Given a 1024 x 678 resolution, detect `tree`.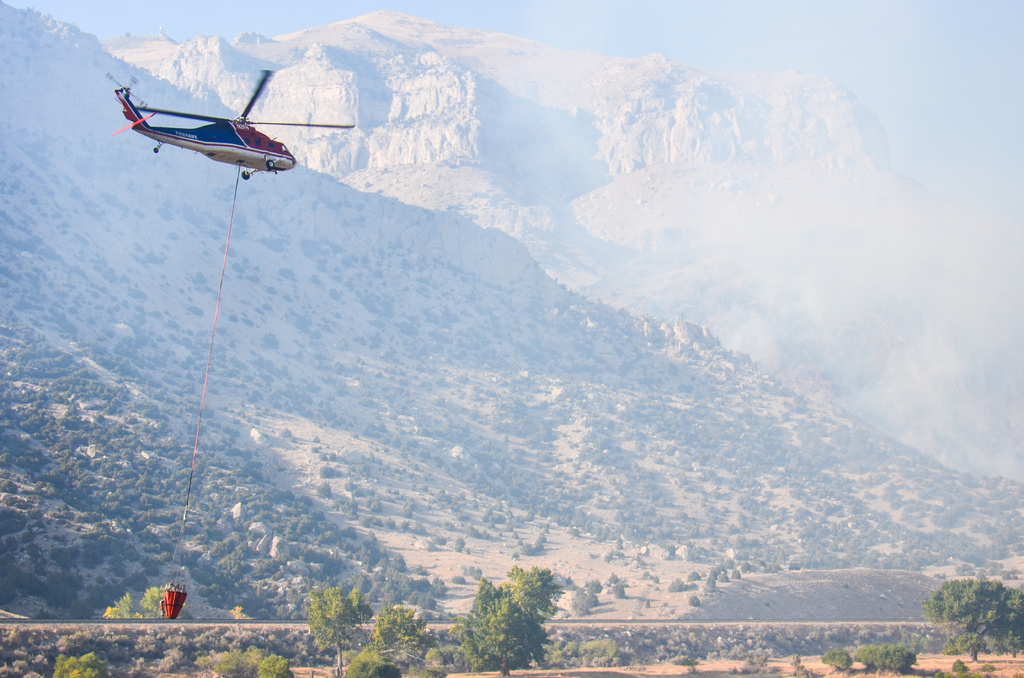
Rect(371, 609, 440, 669).
